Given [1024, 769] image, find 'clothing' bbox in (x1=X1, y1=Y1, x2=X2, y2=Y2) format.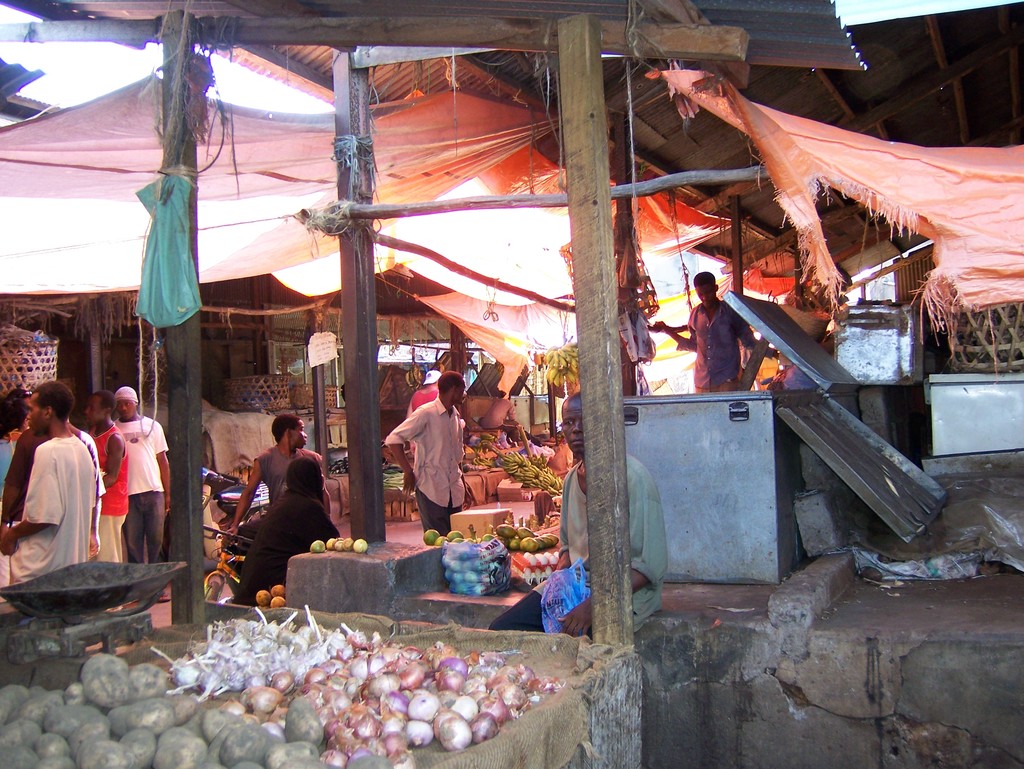
(x1=386, y1=395, x2=474, y2=541).
